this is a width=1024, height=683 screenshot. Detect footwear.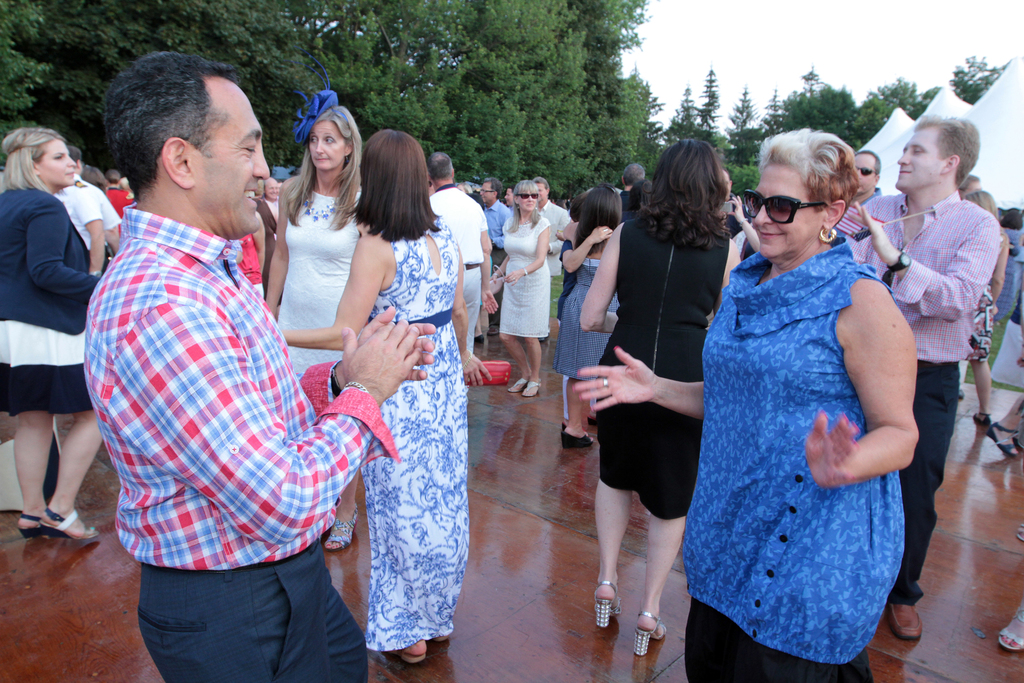
locate(42, 507, 102, 546).
